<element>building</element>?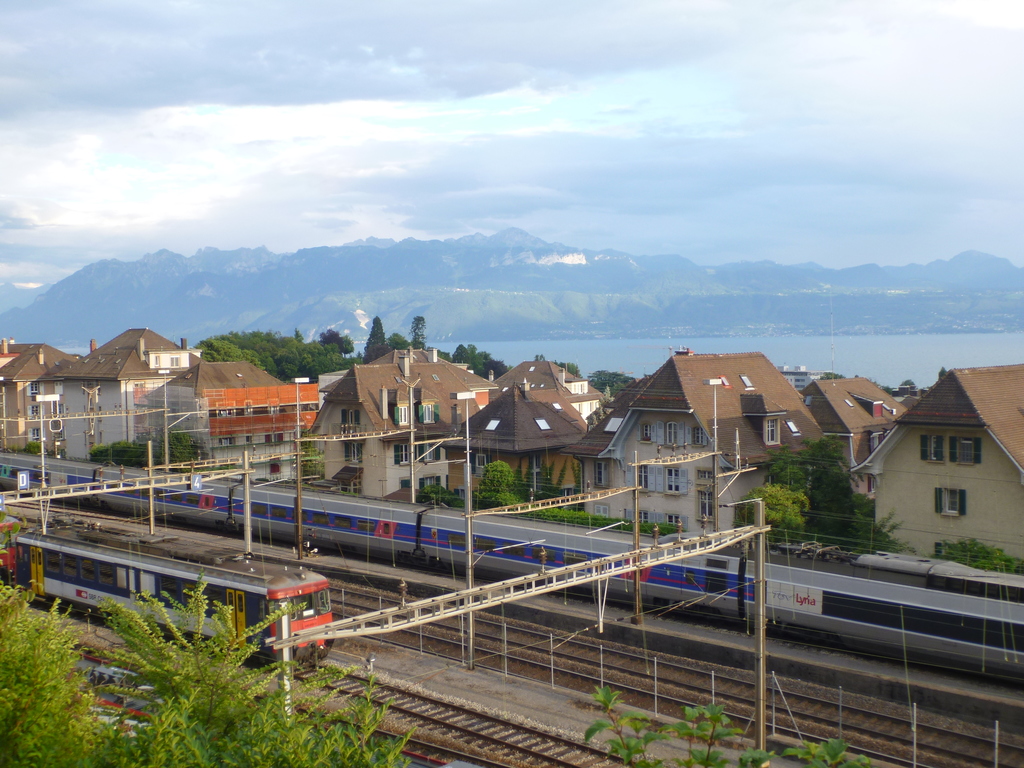
select_region(799, 374, 907, 507)
